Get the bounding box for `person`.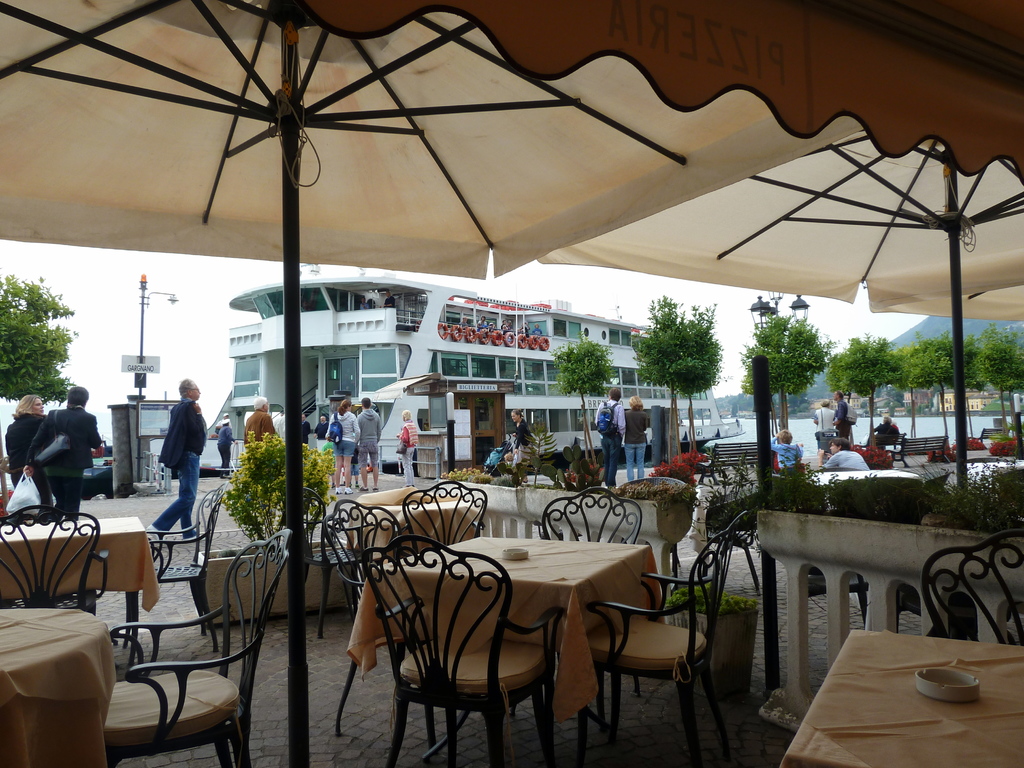
(816, 442, 870, 472).
